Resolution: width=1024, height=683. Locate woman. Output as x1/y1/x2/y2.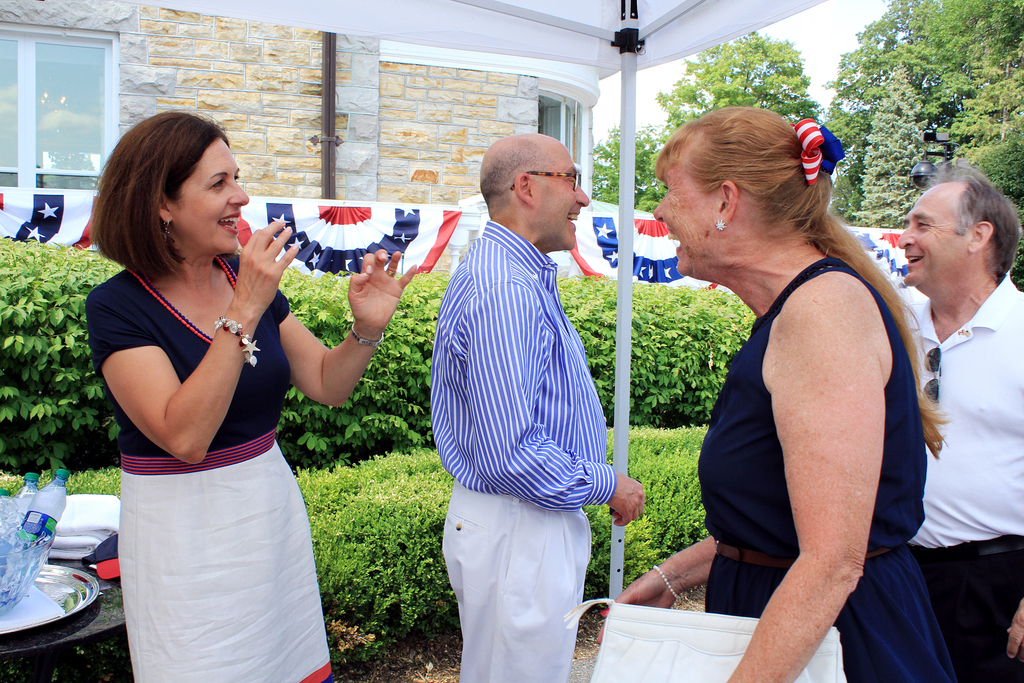
76/116/339/682.
